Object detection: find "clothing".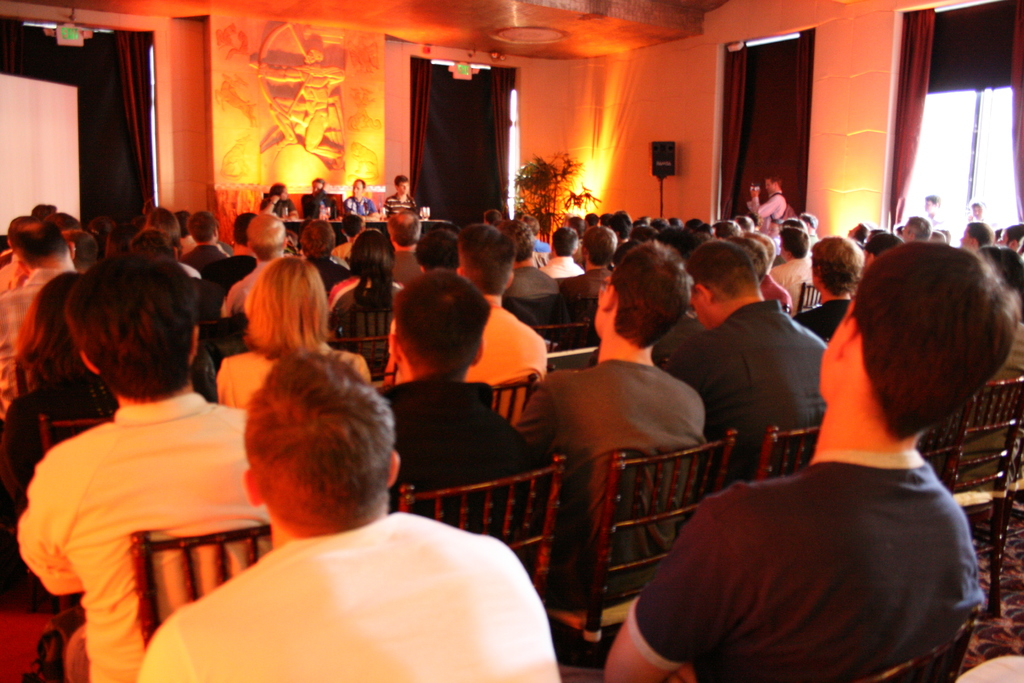
box=[0, 268, 49, 358].
